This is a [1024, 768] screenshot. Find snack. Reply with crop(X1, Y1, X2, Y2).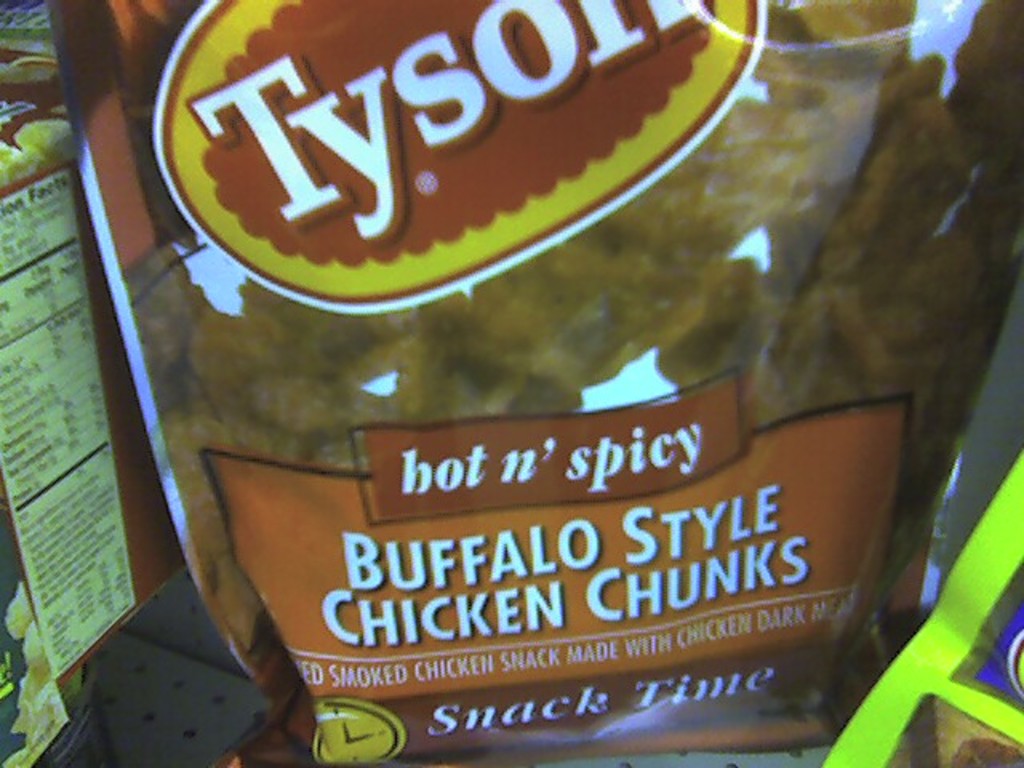
crop(45, 0, 1019, 766).
